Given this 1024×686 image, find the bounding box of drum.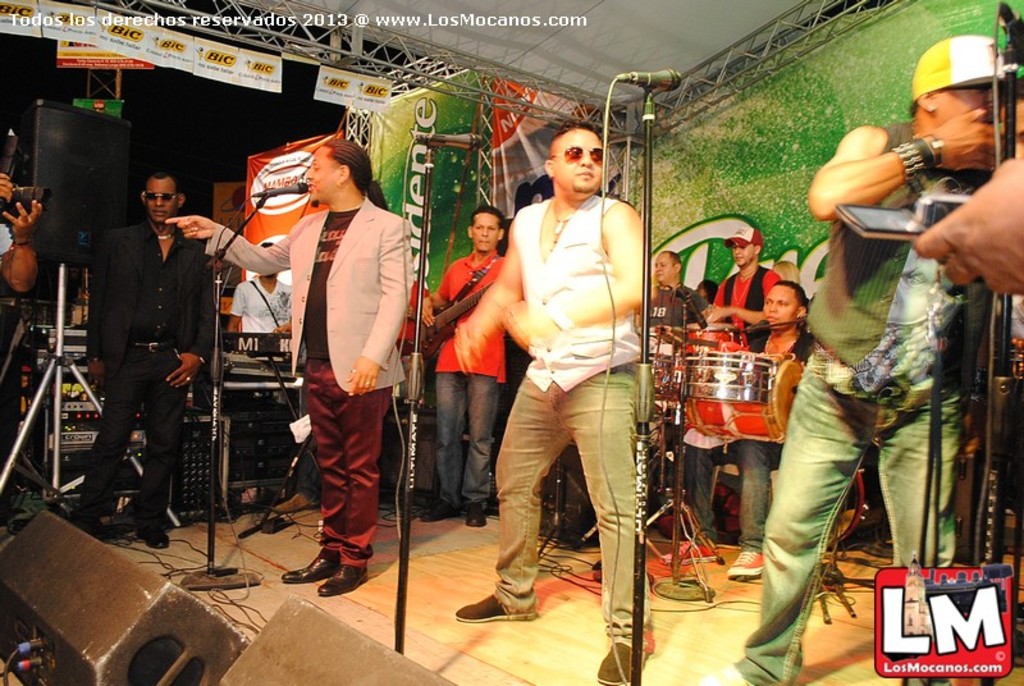
{"left": 645, "top": 353, "right": 673, "bottom": 395}.
